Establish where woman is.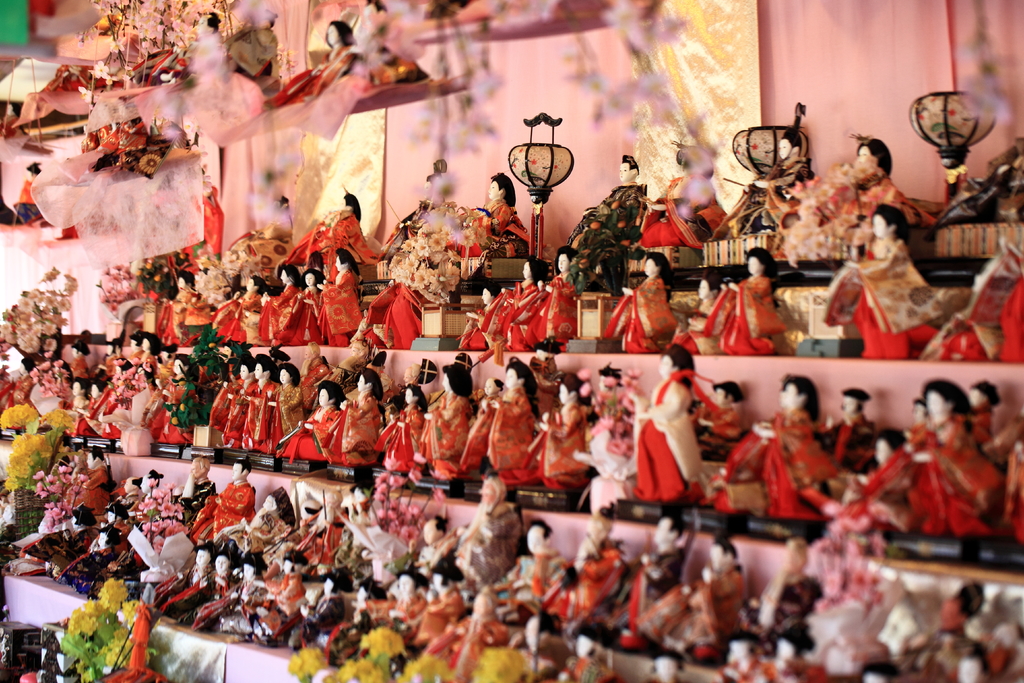
Established at <region>637, 525, 748, 658</region>.
